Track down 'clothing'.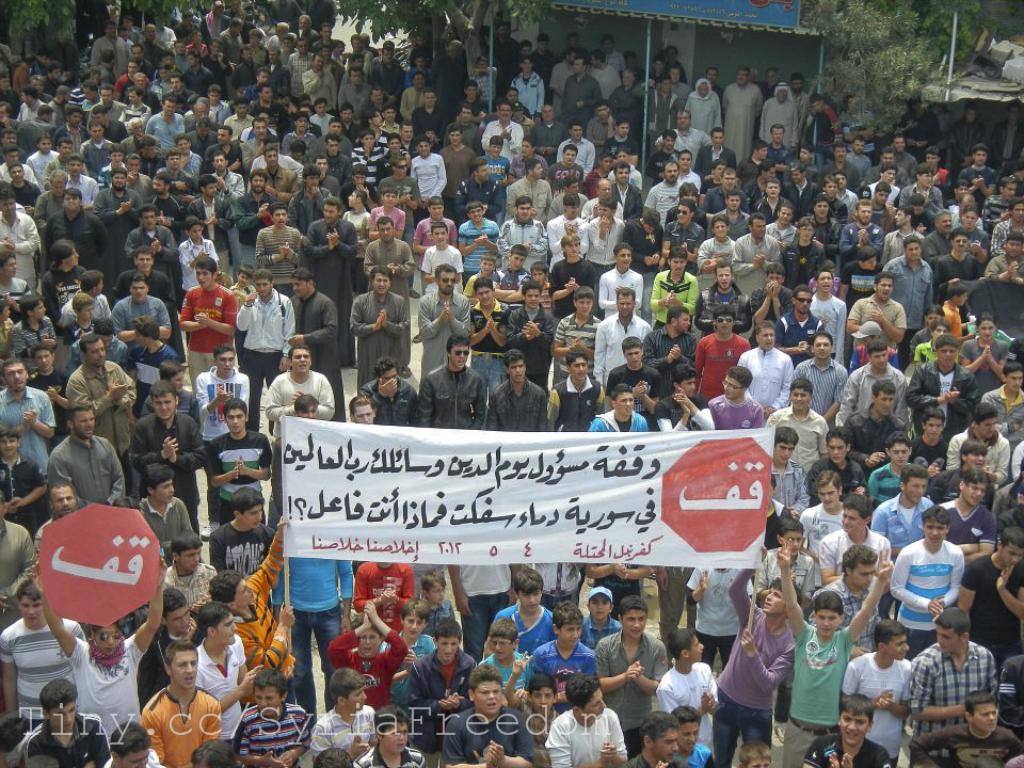
Tracked to [185, 69, 214, 95].
